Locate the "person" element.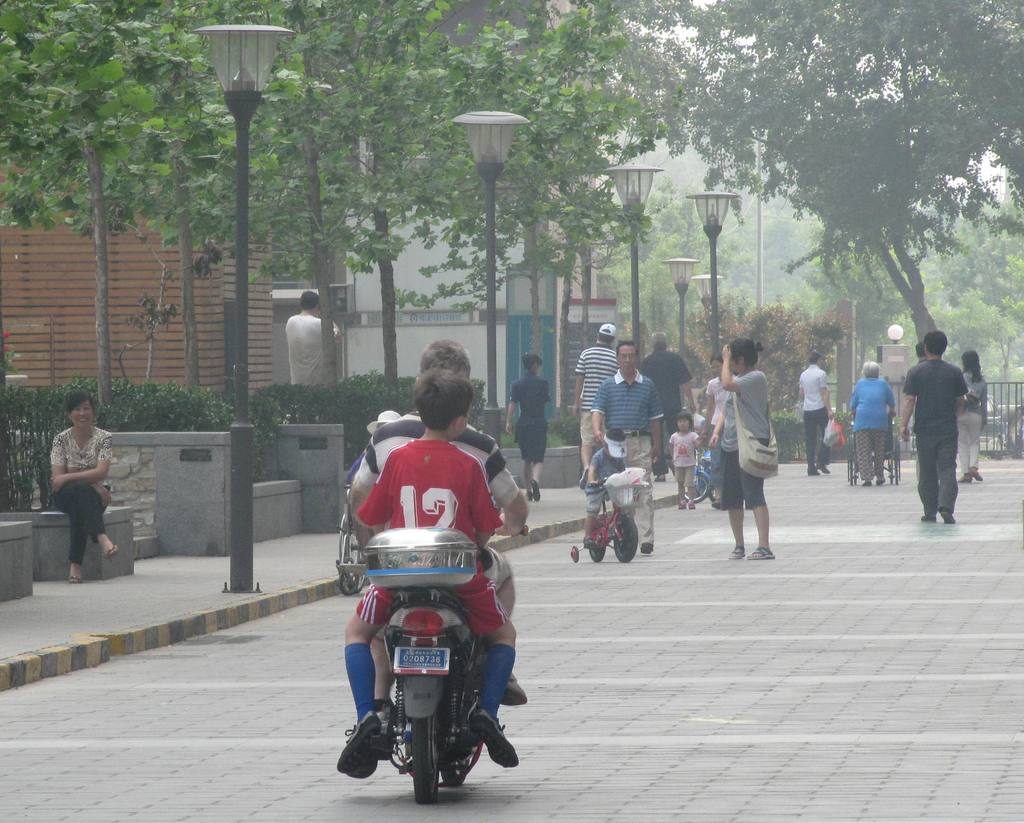
Element bbox: locate(287, 294, 336, 430).
